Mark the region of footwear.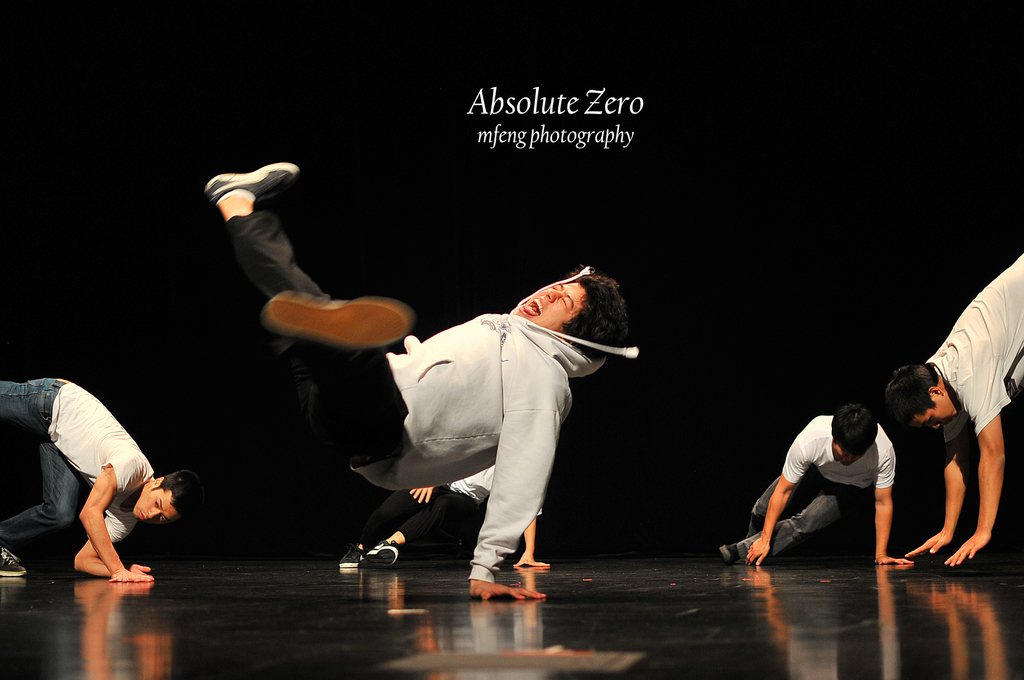
Region: 250:286:399:348.
